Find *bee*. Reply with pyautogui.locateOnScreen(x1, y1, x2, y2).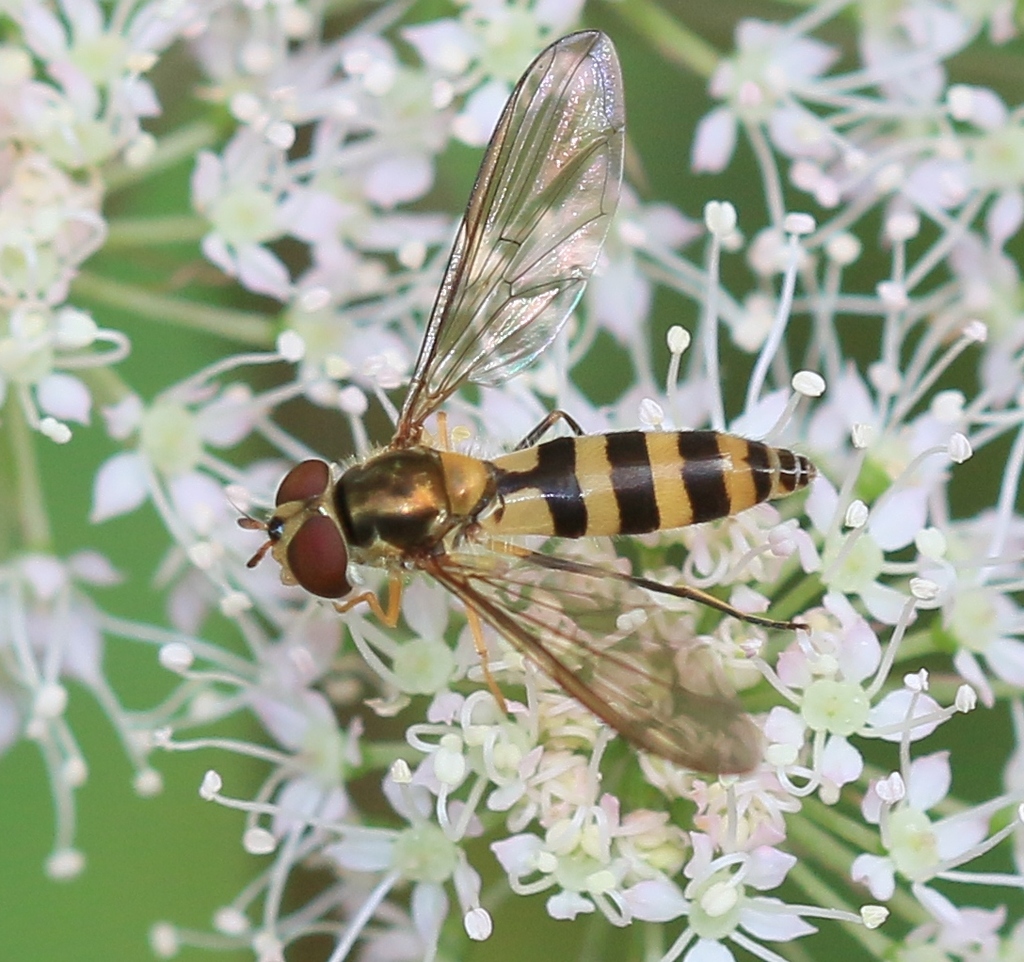
pyautogui.locateOnScreen(189, 60, 823, 742).
